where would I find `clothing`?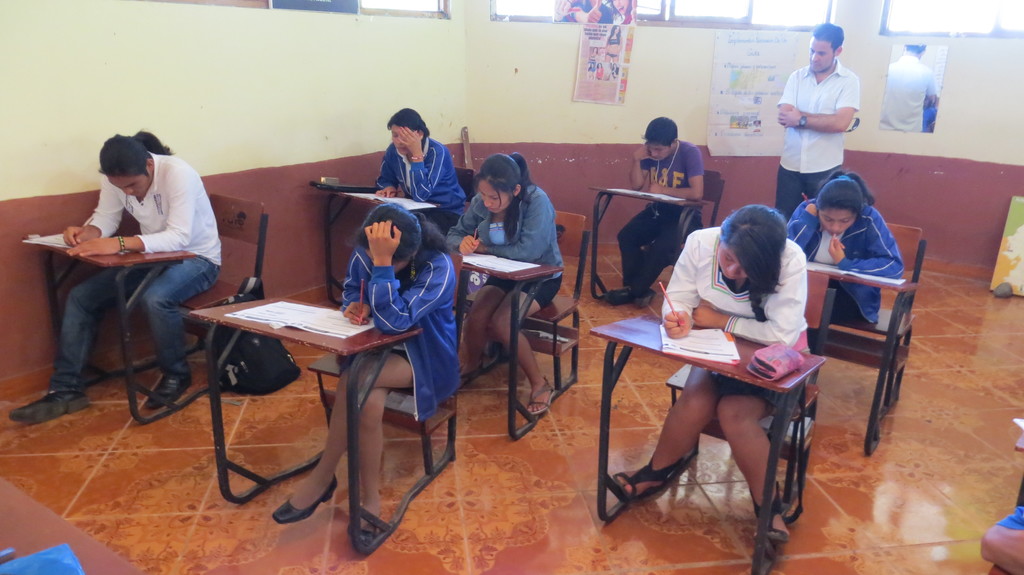
At bbox=[449, 184, 565, 306].
